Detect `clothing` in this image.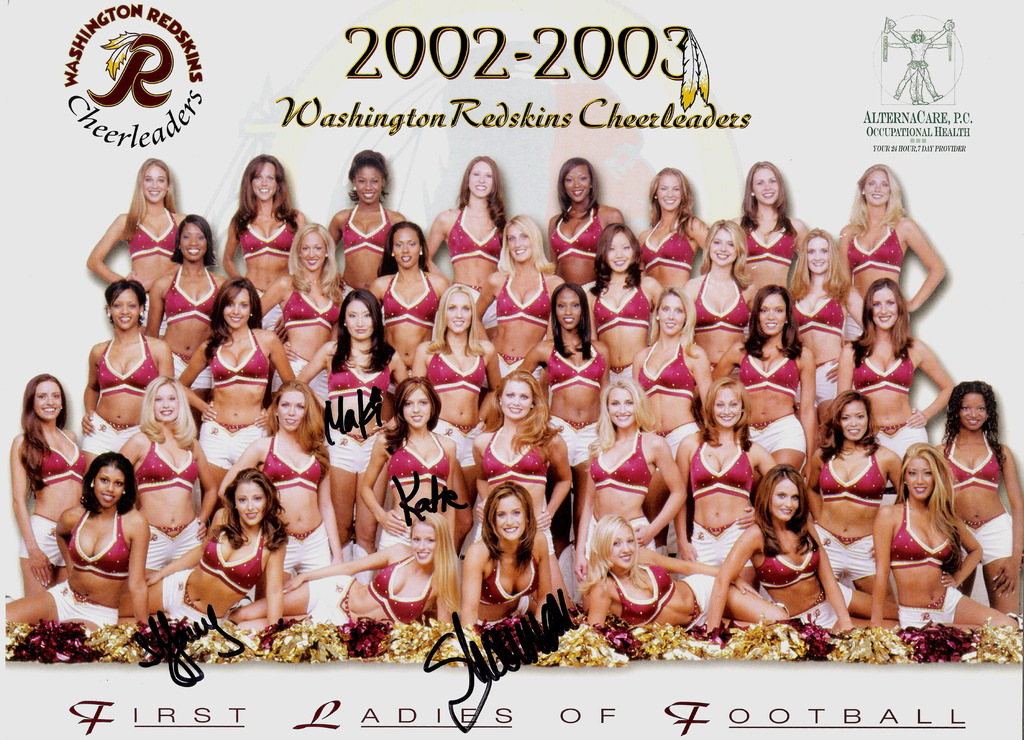
Detection: 323 425 380 475.
